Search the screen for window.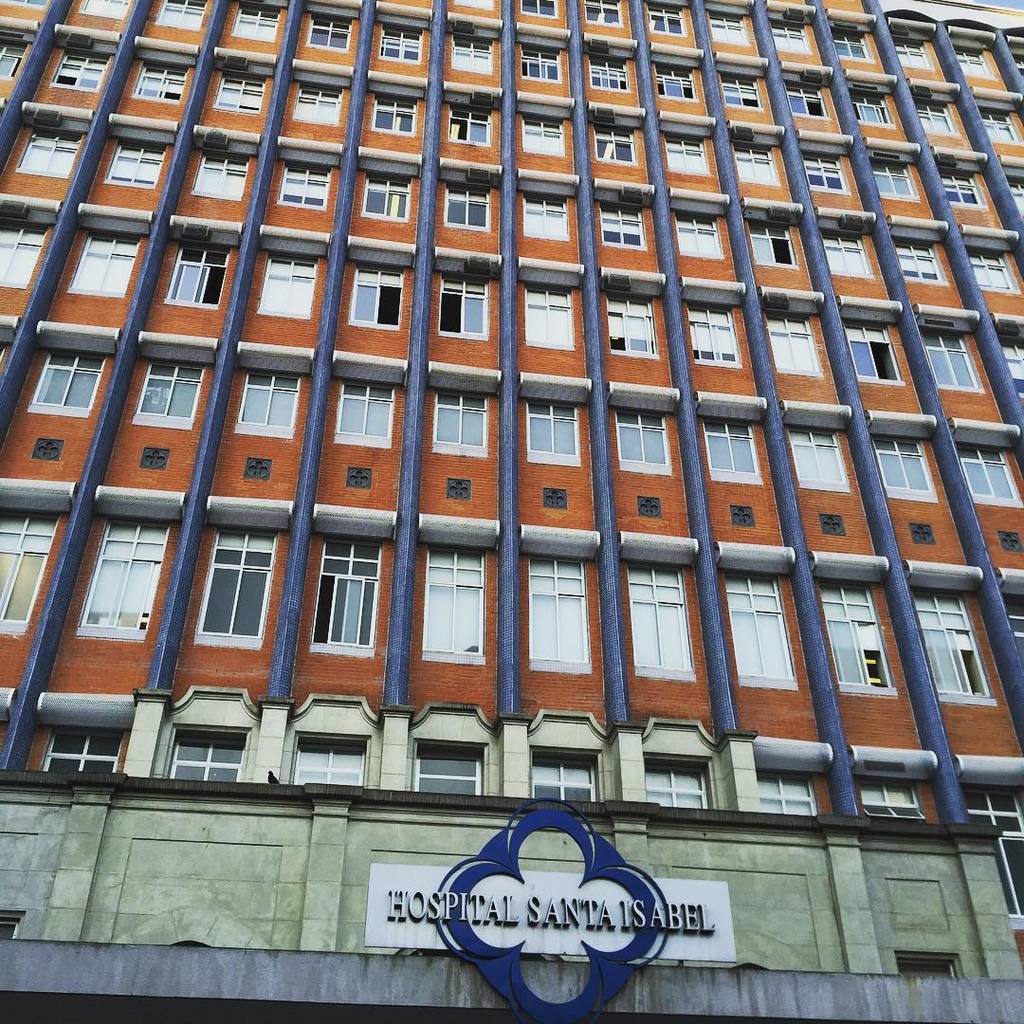
Found at x1=41 y1=722 x2=125 y2=780.
